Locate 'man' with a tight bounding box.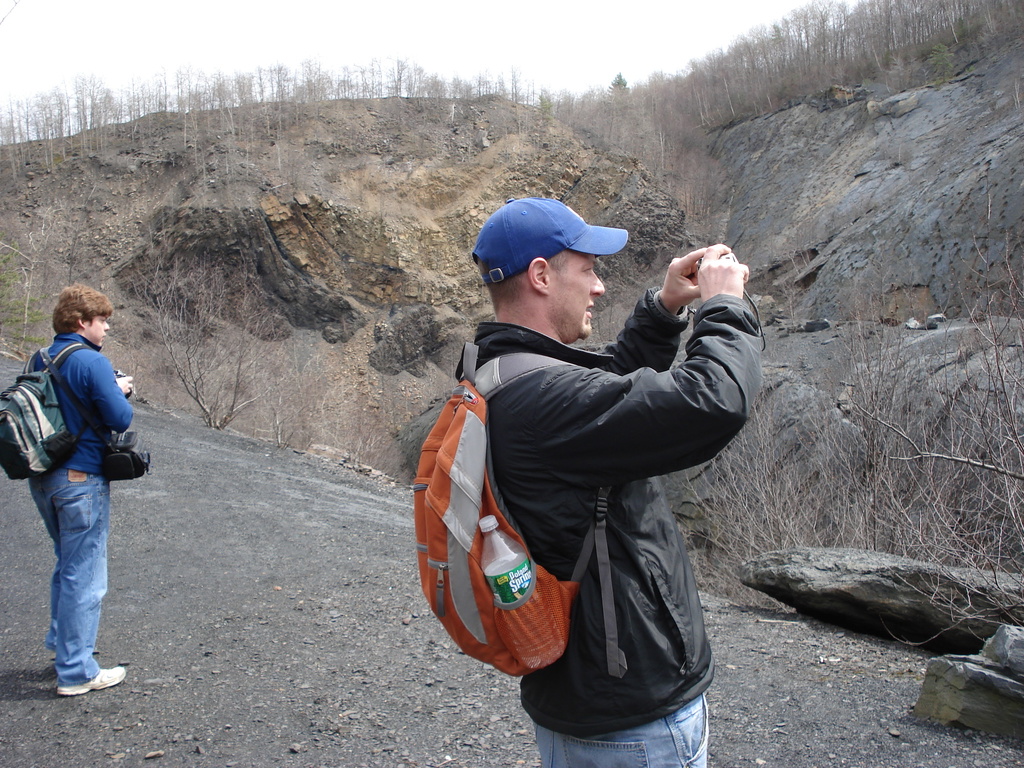
locate(0, 280, 153, 698).
